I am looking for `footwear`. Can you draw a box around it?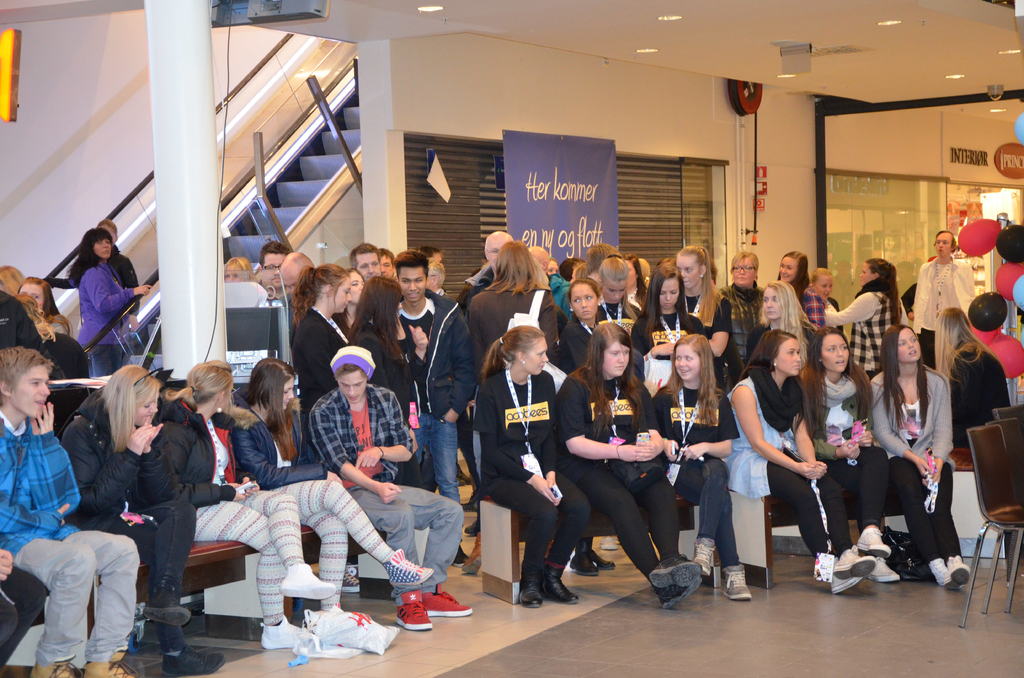
Sure, the bounding box is rect(280, 561, 337, 602).
